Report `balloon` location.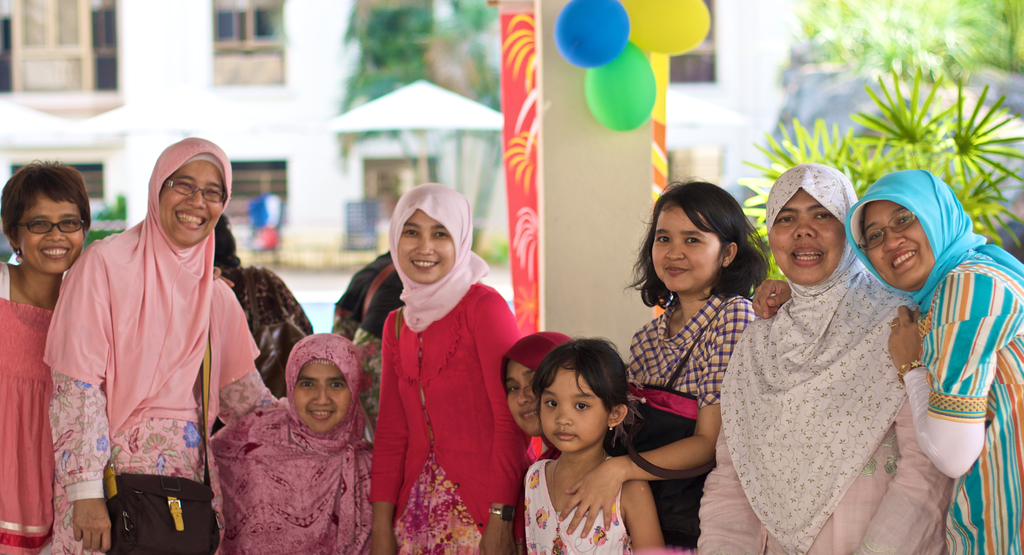
Report: (x1=582, y1=44, x2=661, y2=129).
